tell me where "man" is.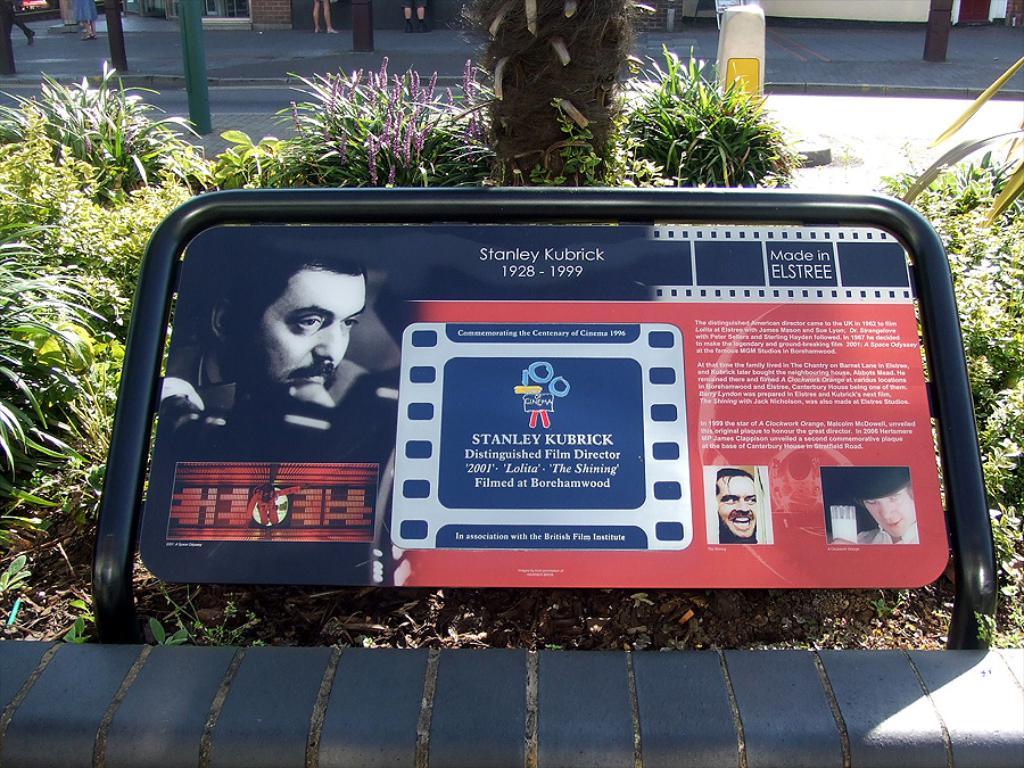
"man" is at 712 461 761 553.
